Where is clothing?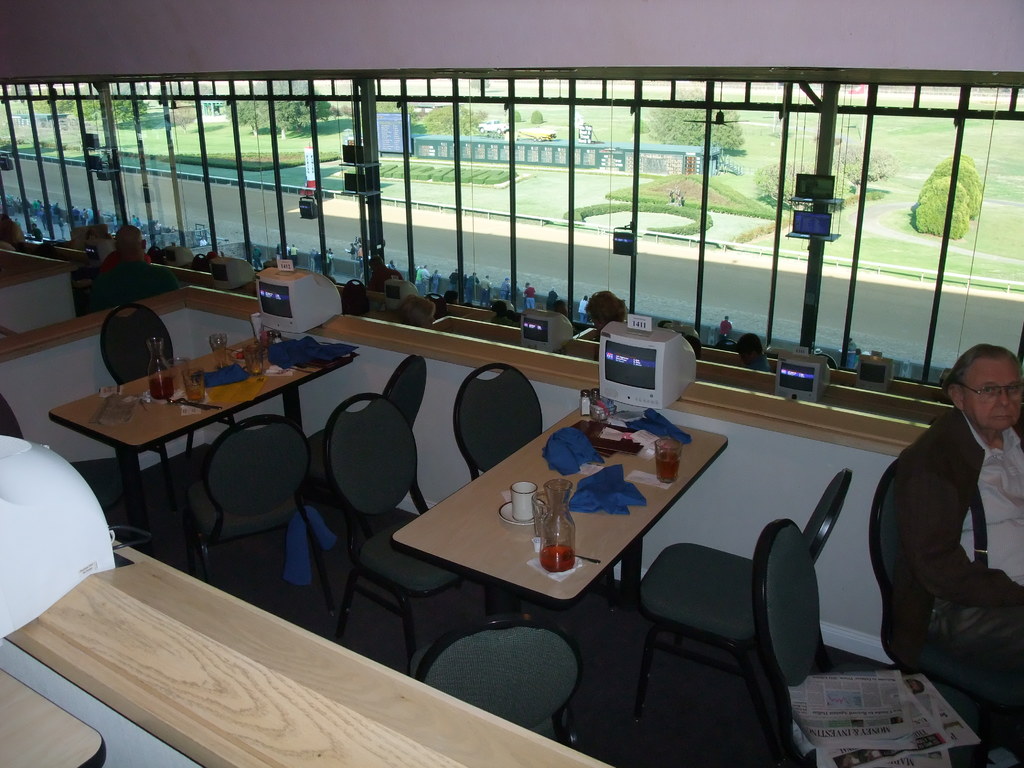
bbox(199, 236, 211, 247).
